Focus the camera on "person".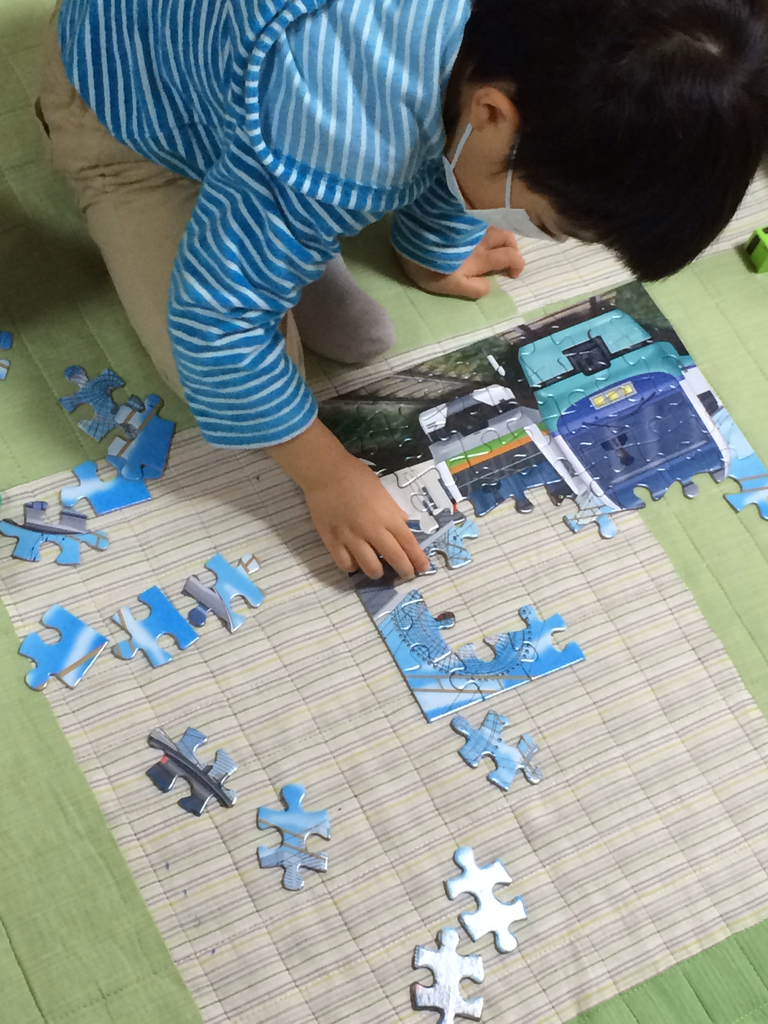
Focus region: bbox=(31, 0, 767, 587).
